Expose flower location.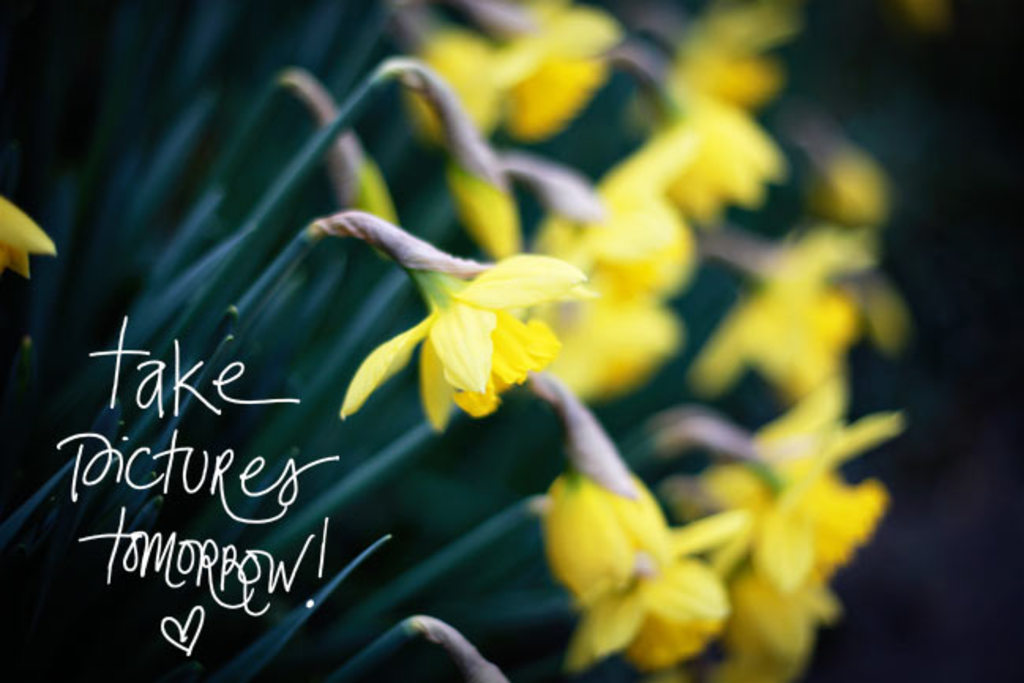
Exposed at select_region(339, 196, 595, 413).
